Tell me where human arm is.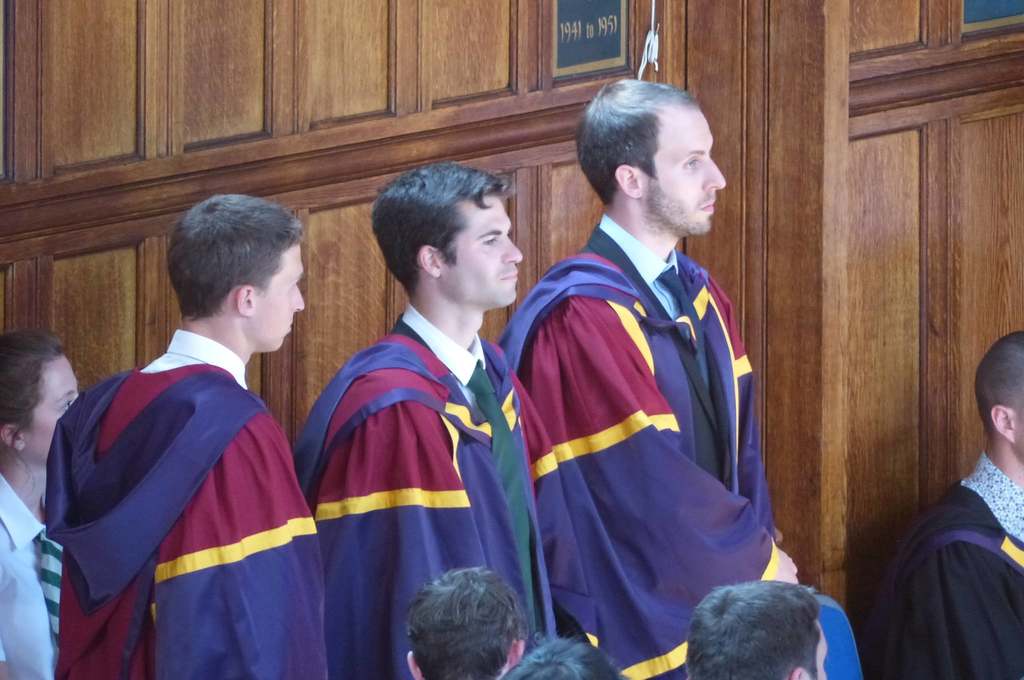
human arm is at (left=712, top=269, right=781, bottom=555).
